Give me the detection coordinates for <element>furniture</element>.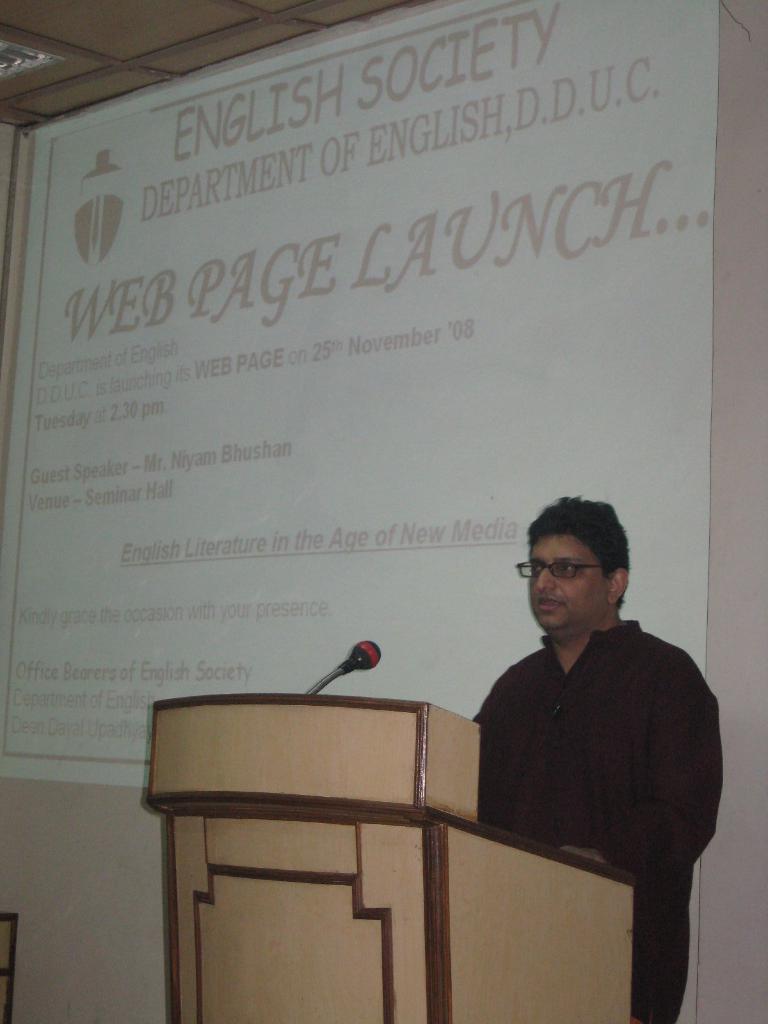
(left=138, top=698, right=636, bottom=1023).
